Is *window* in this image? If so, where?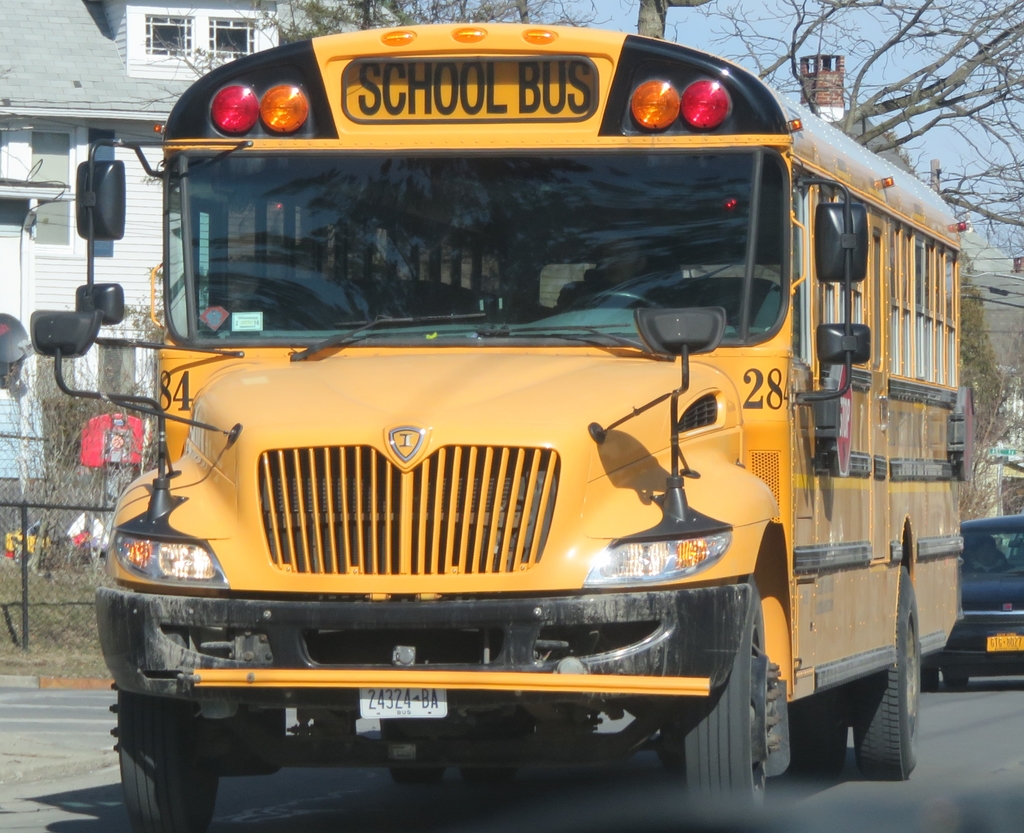
Yes, at left=161, top=140, right=801, bottom=353.
